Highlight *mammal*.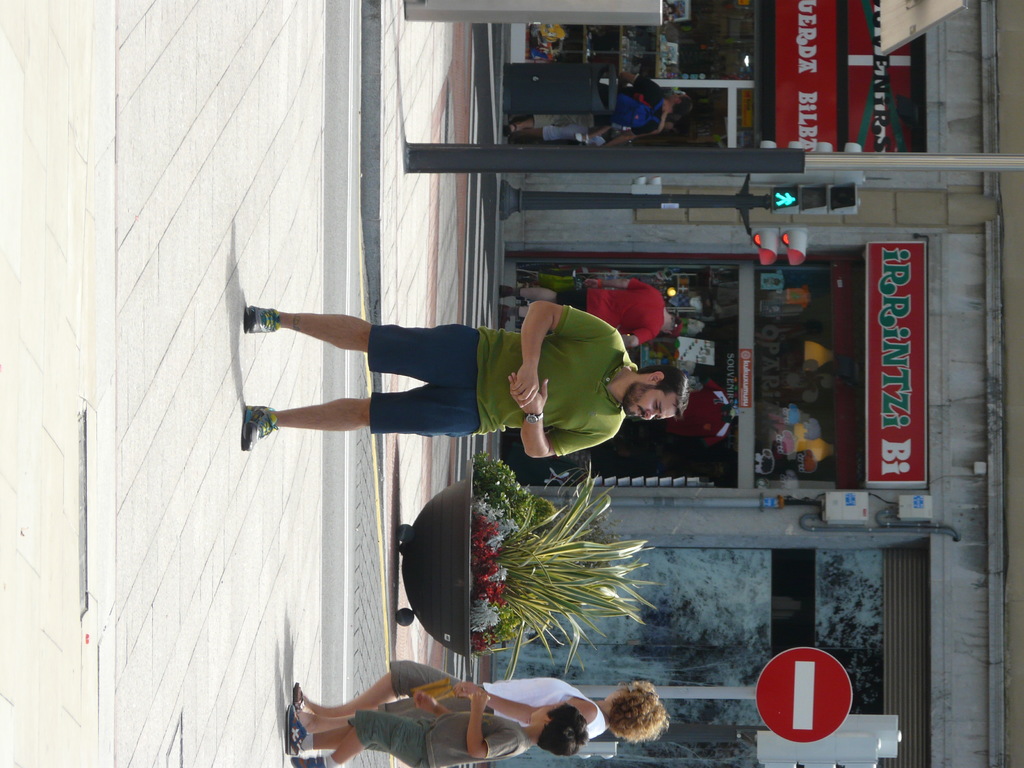
Highlighted region: <bbox>221, 282, 692, 475</bbox>.
